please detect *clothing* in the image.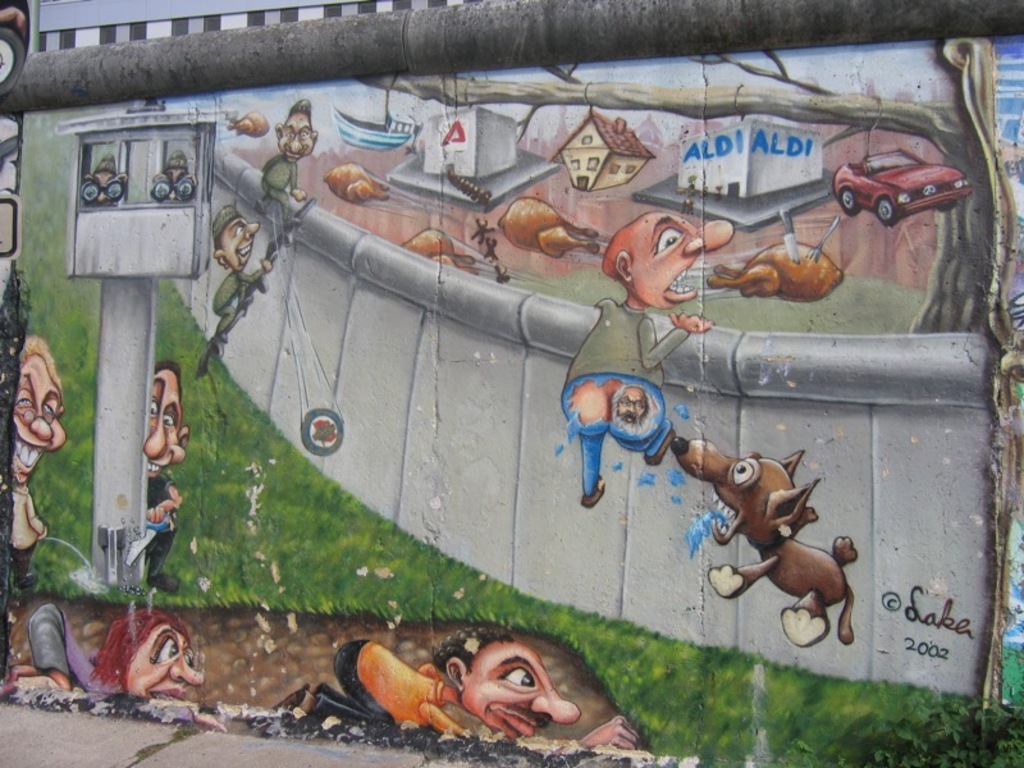
crop(63, 618, 128, 704).
